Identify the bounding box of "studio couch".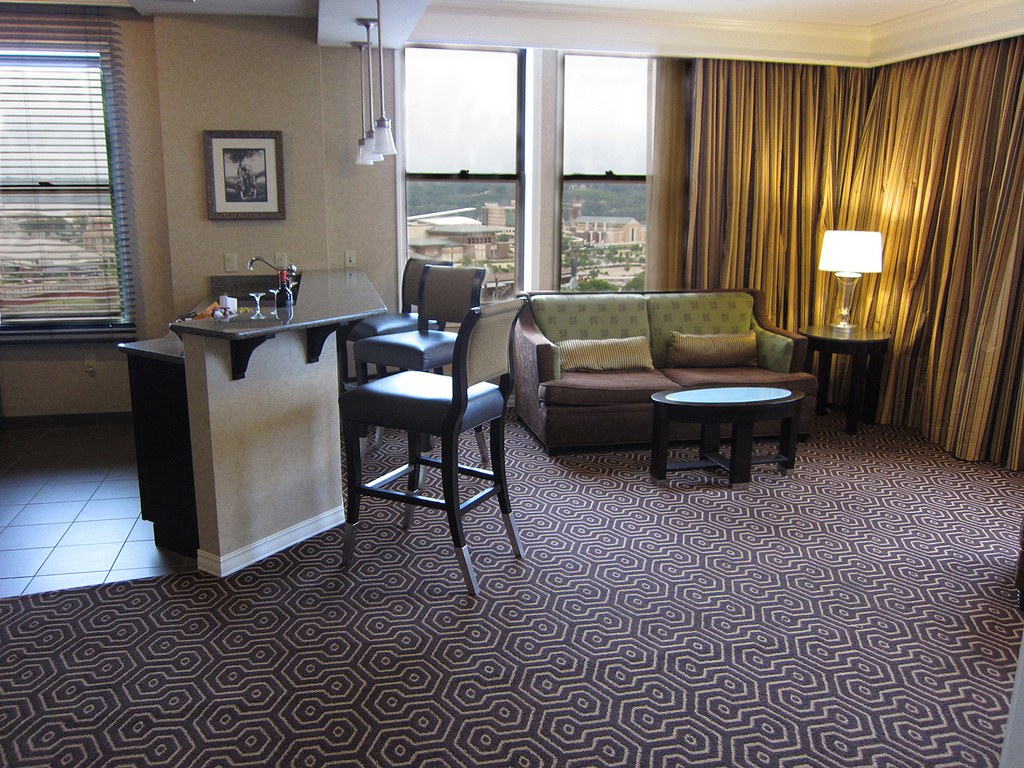
l=509, t=288, r=822, b=441.
